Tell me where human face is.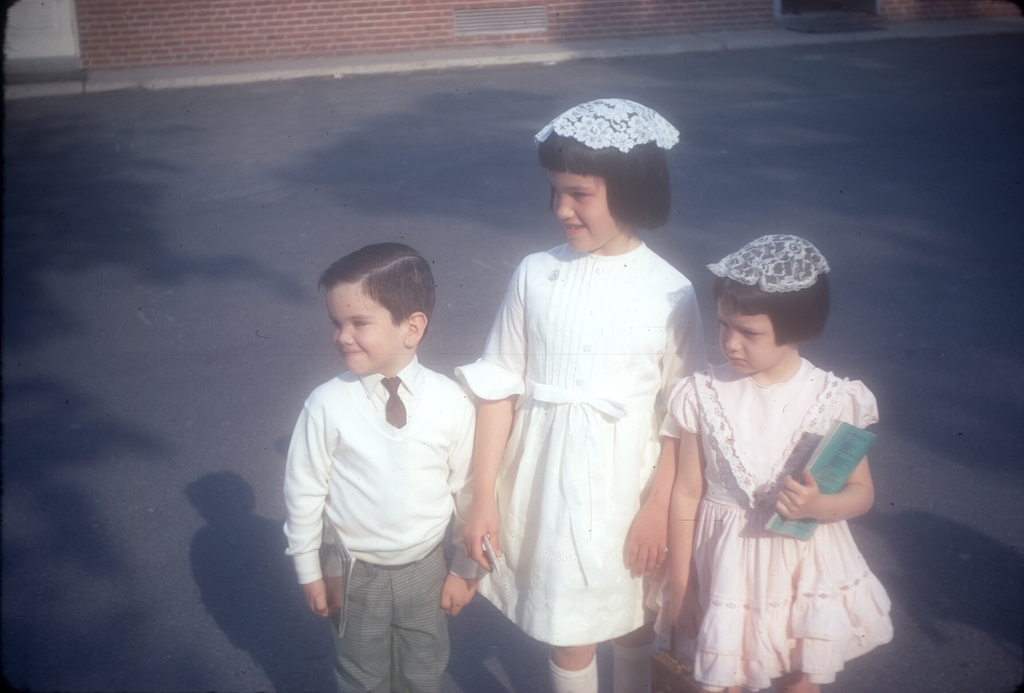
human face is at <region>722, 315, 776, 374</region>.
